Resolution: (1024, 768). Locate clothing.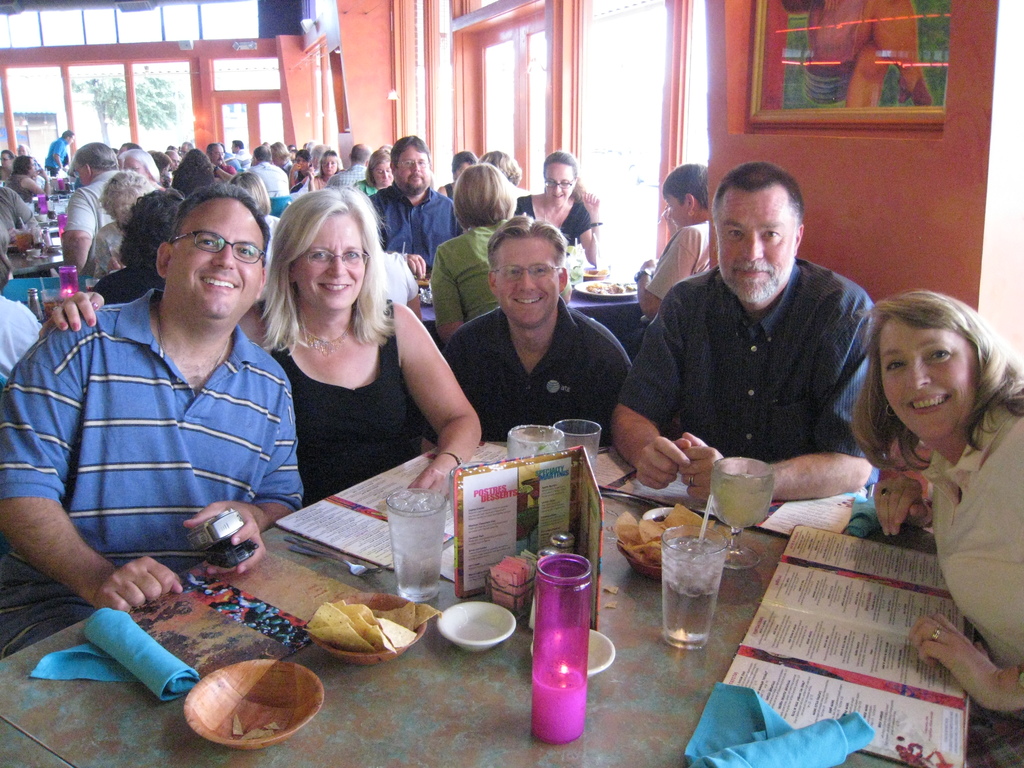
detection(0, 186, 36, 236).
